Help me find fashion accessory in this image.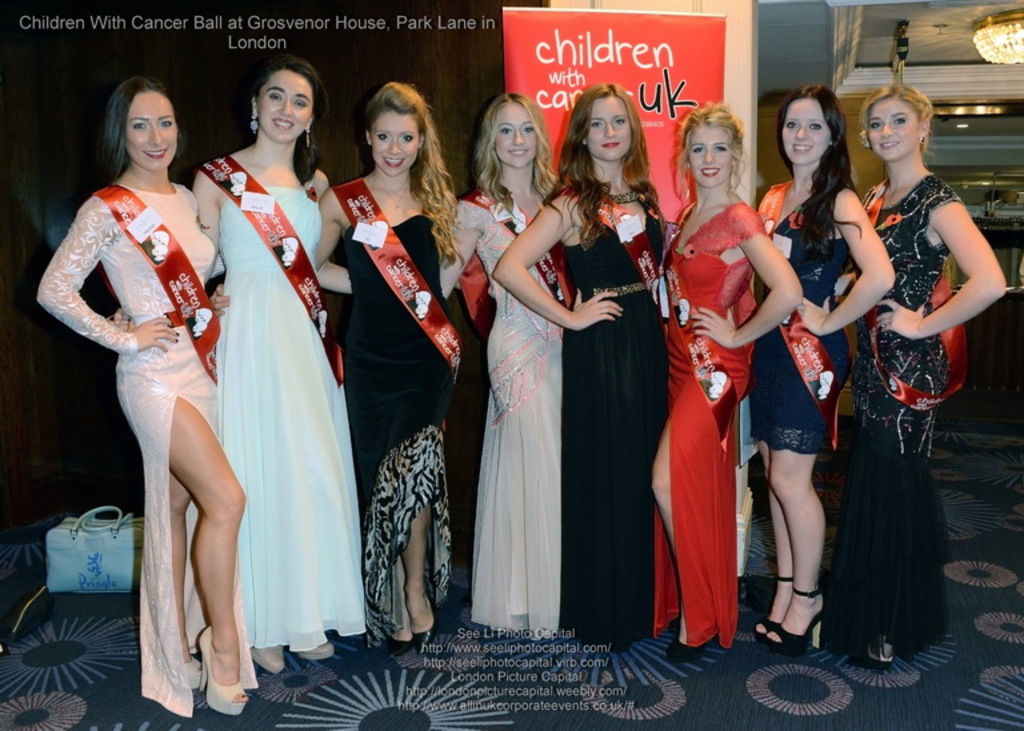
Found it: crop(920, 135, 925, 143).
